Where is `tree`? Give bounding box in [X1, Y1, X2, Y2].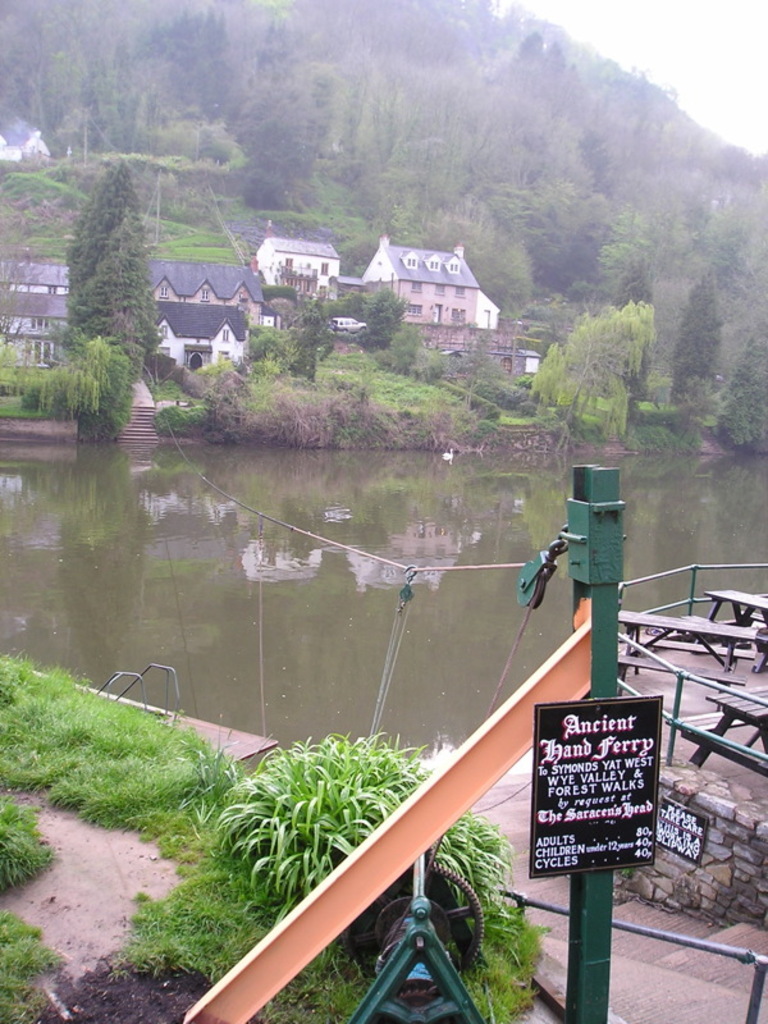
[236, 68, 347, 210].
